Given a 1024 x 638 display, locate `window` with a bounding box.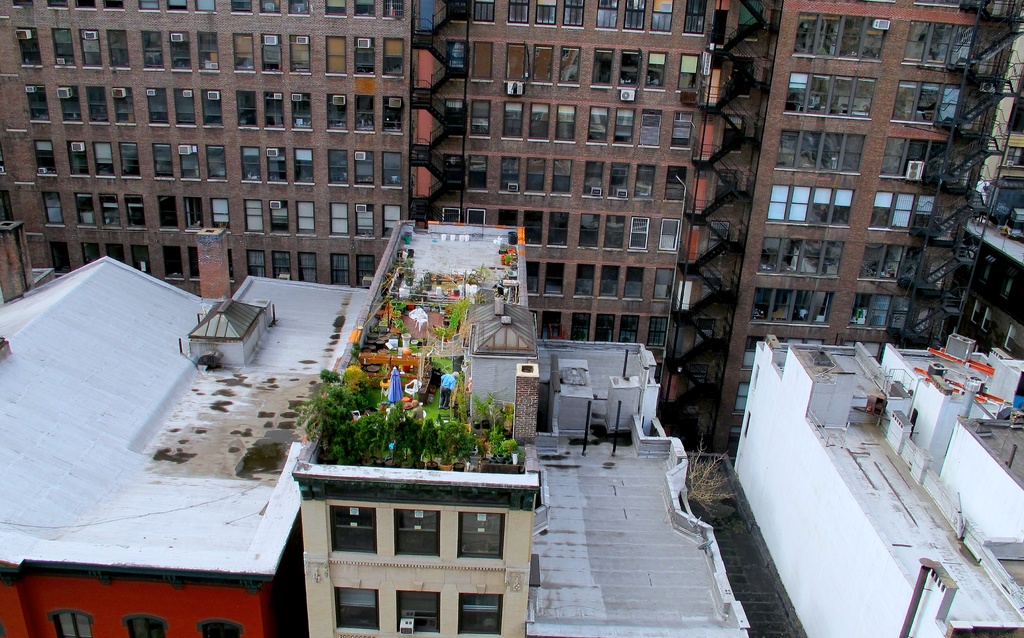
Located: left=543, top=262, right=564, bottom=296.
